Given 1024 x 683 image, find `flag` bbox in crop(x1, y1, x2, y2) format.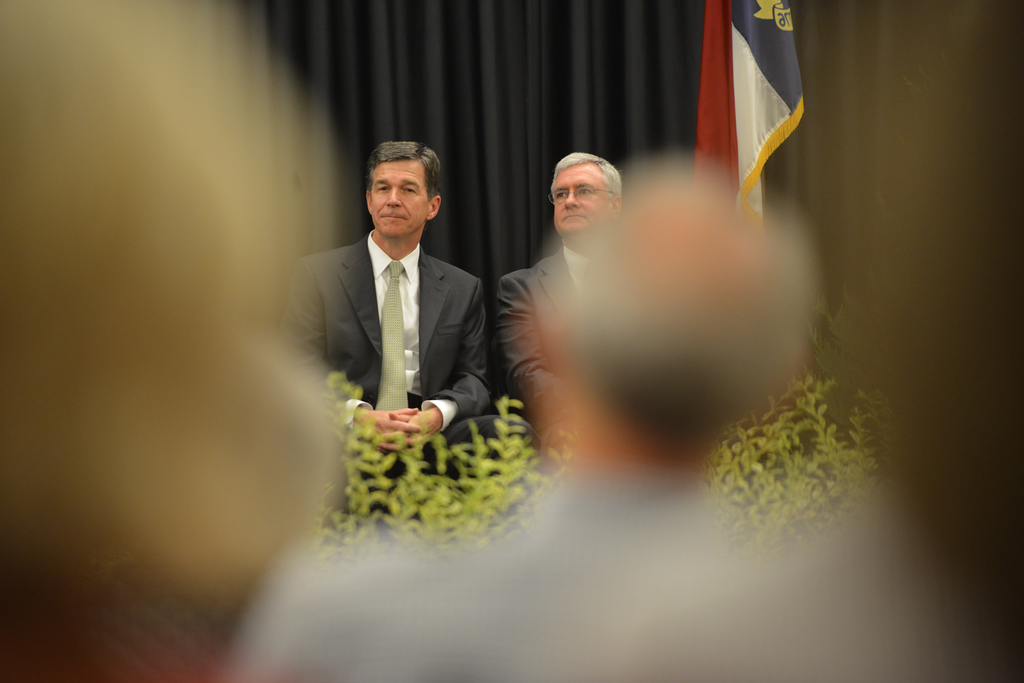
crop(728, 17, 815, 232).
